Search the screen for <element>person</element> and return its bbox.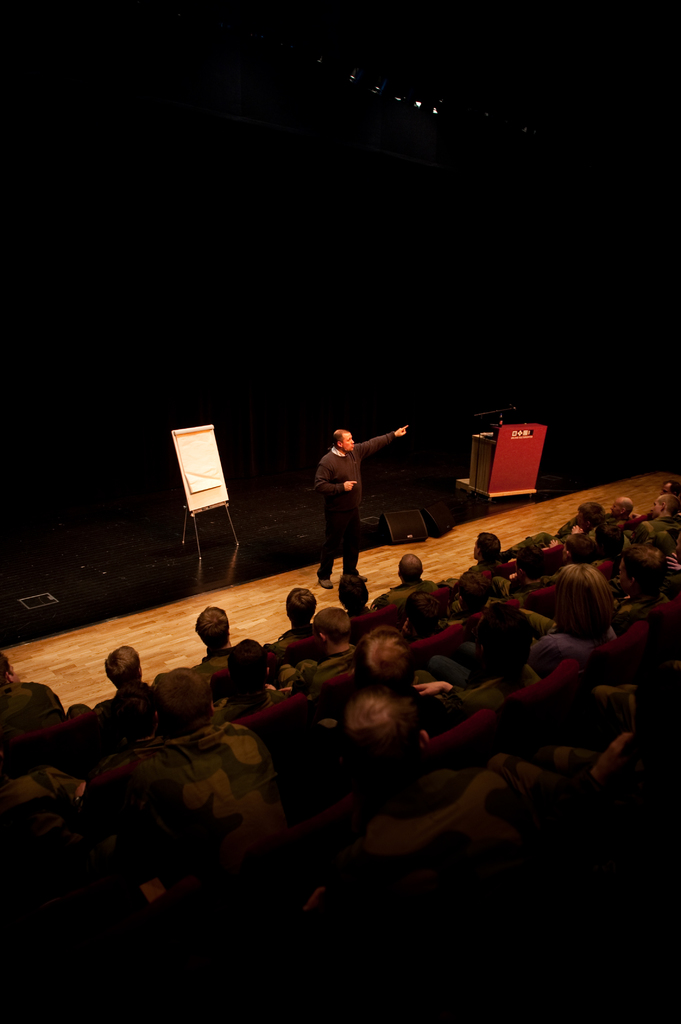
Found: pyautogui.locateOnScreen(311, 407, 422, 580).
